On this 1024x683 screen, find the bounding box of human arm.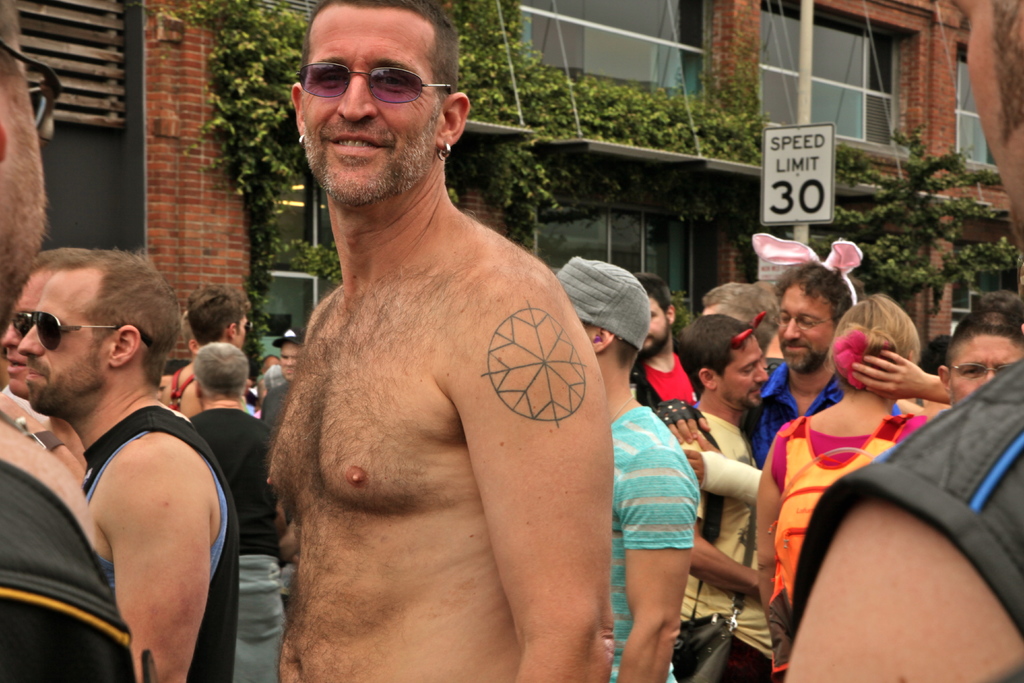
Bounding box: 742, 440, 788, 617.
